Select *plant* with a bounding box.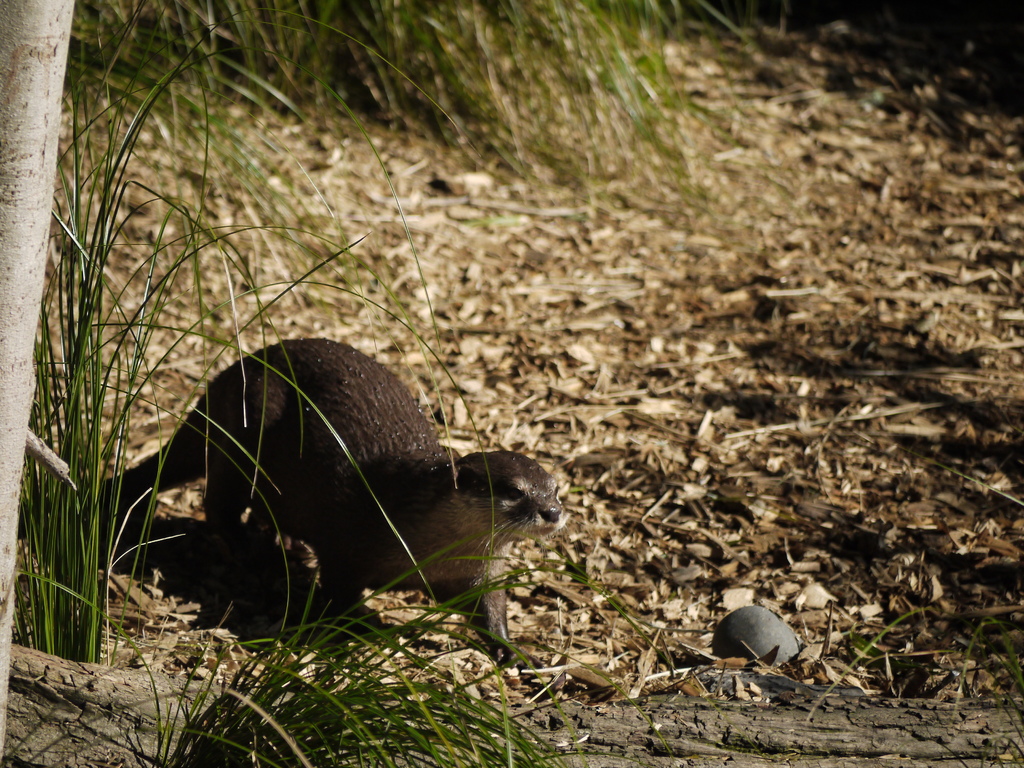
[left=1, top=0, right=900, bottom=315].
